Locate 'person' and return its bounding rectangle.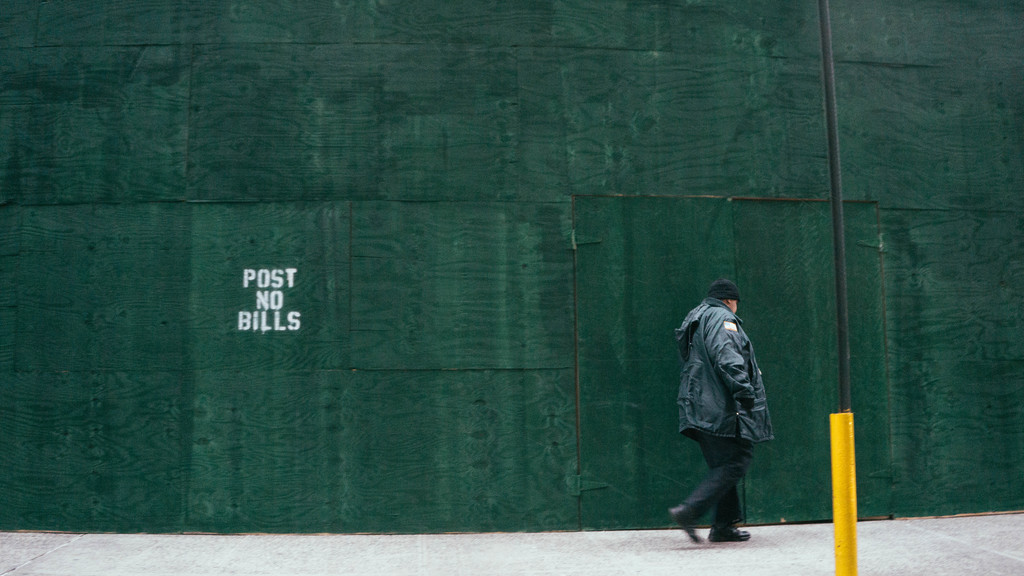
pyautogui.locateOnScreen(684, 261, 787, 547).
